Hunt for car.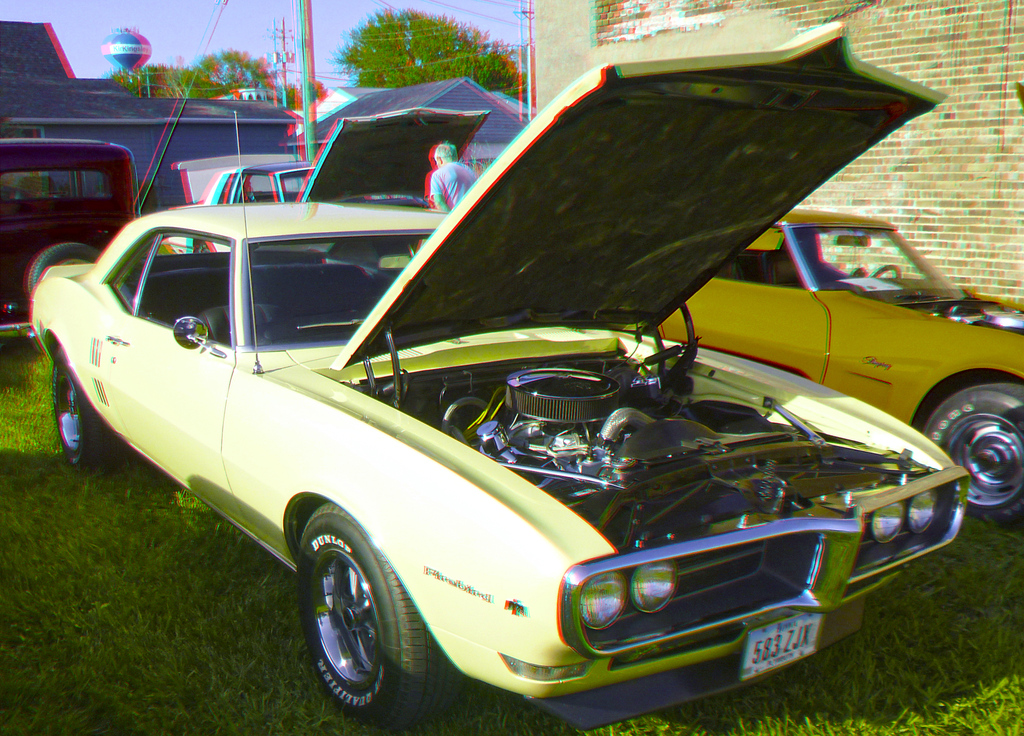
Hunted down at {"left": 0, "top": 140, "right": 140, "bottom": 355}.
